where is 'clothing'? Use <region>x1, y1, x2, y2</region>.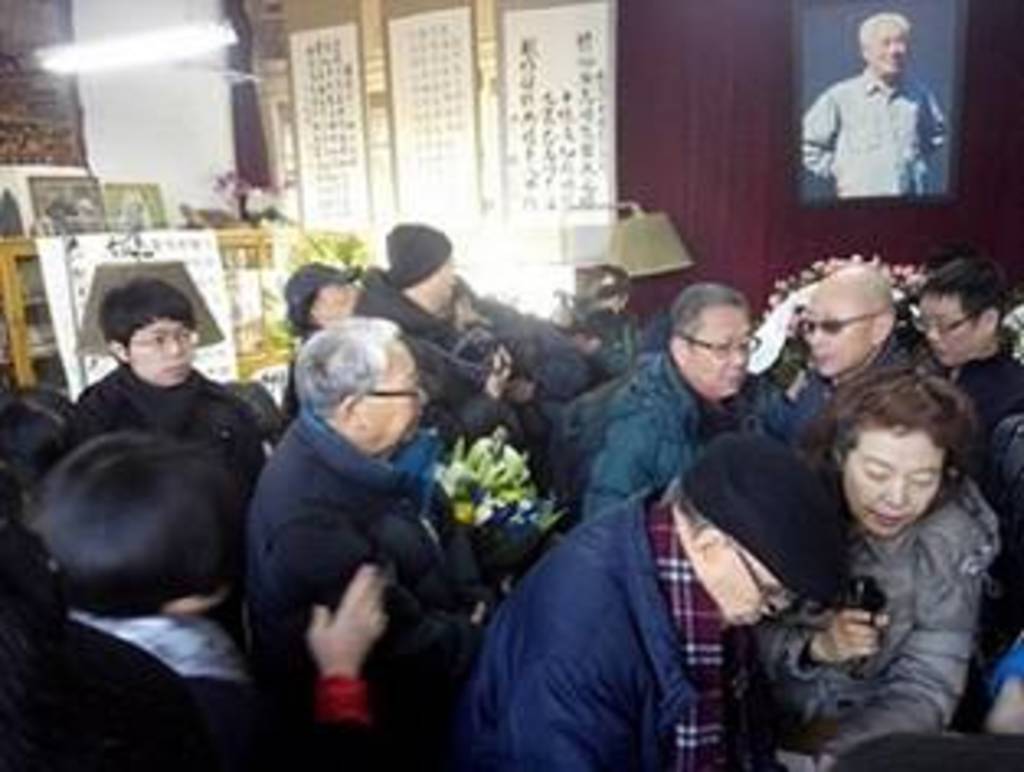
<region>556, 343, 802, 530</region>.
